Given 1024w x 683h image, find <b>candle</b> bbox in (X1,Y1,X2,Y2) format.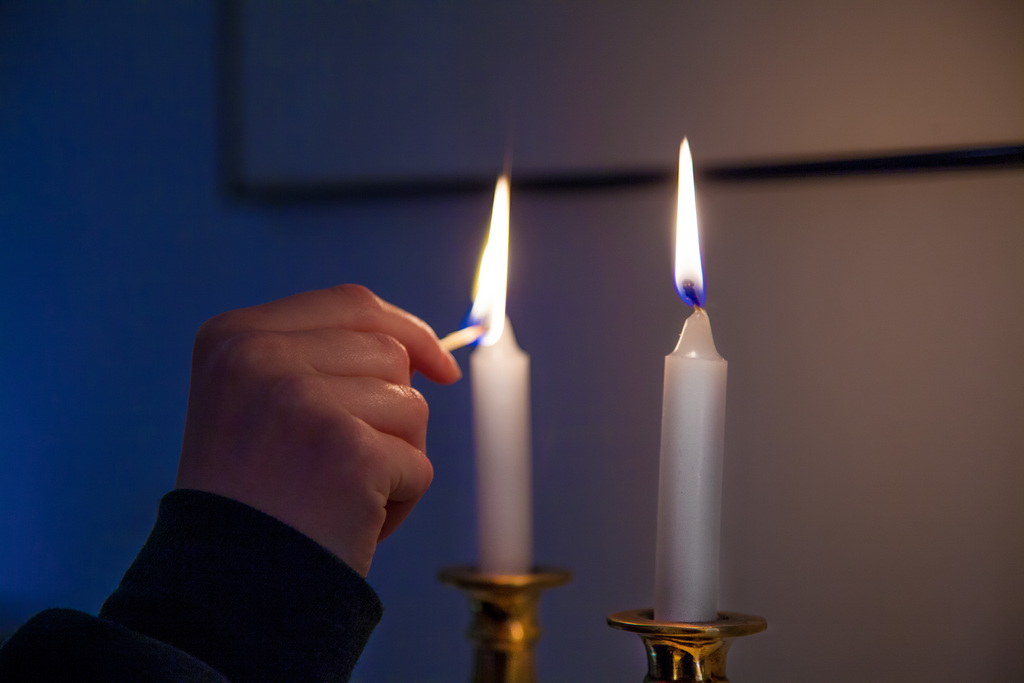
(653,136,719,624).
